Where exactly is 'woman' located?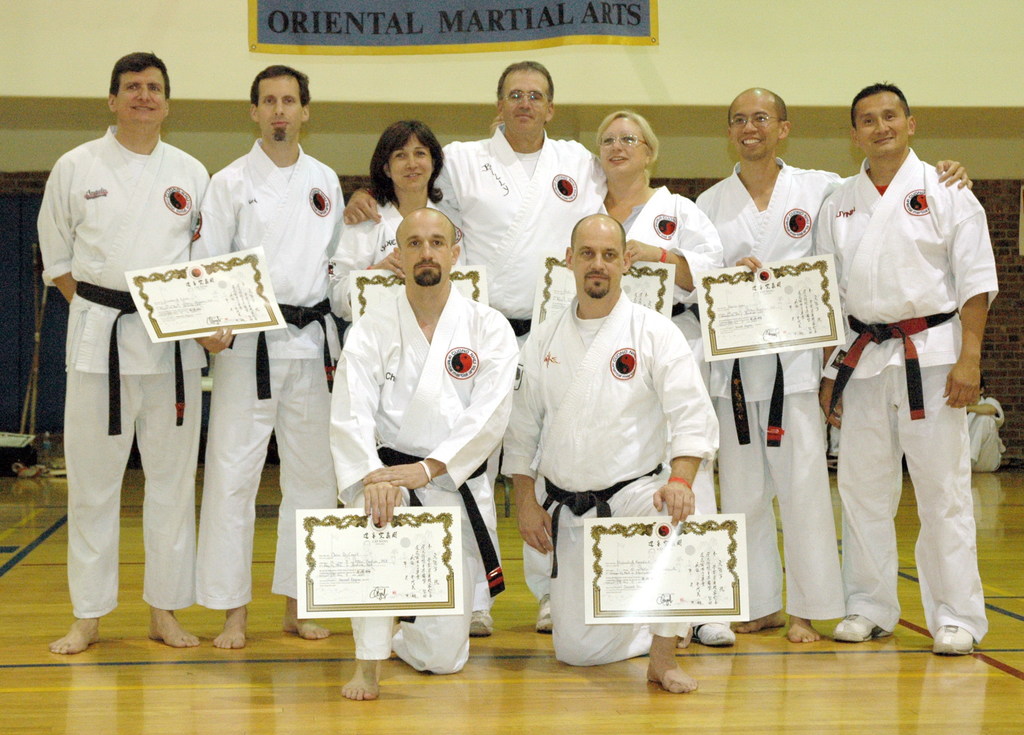
Its bounding box is BBox(572, 110, 733, 649).
